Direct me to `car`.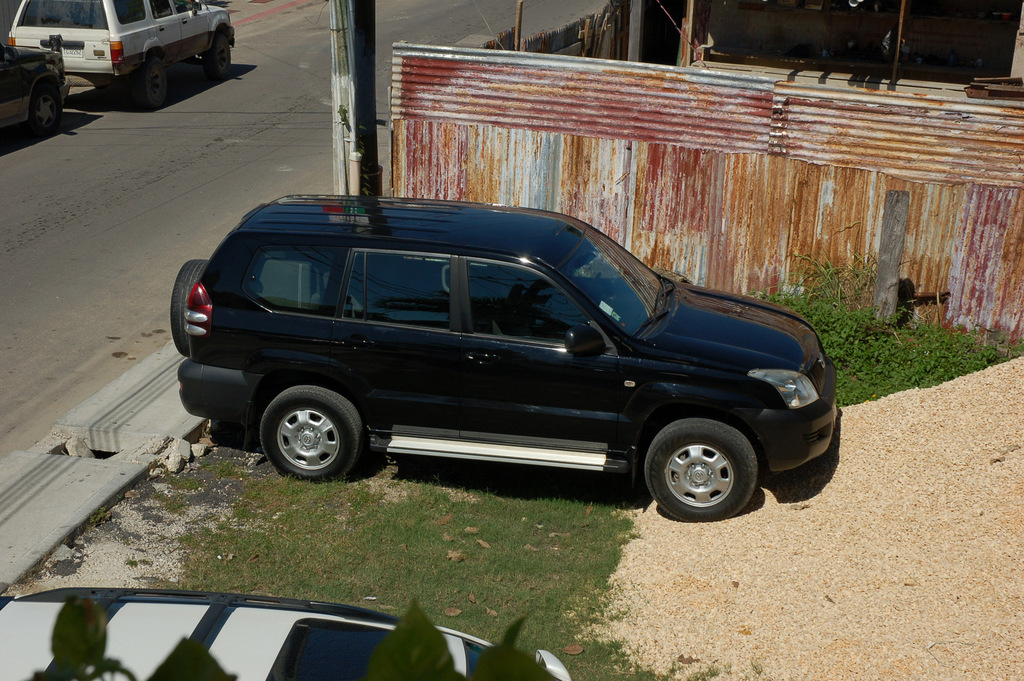
Direction: 8/0/235/110.
